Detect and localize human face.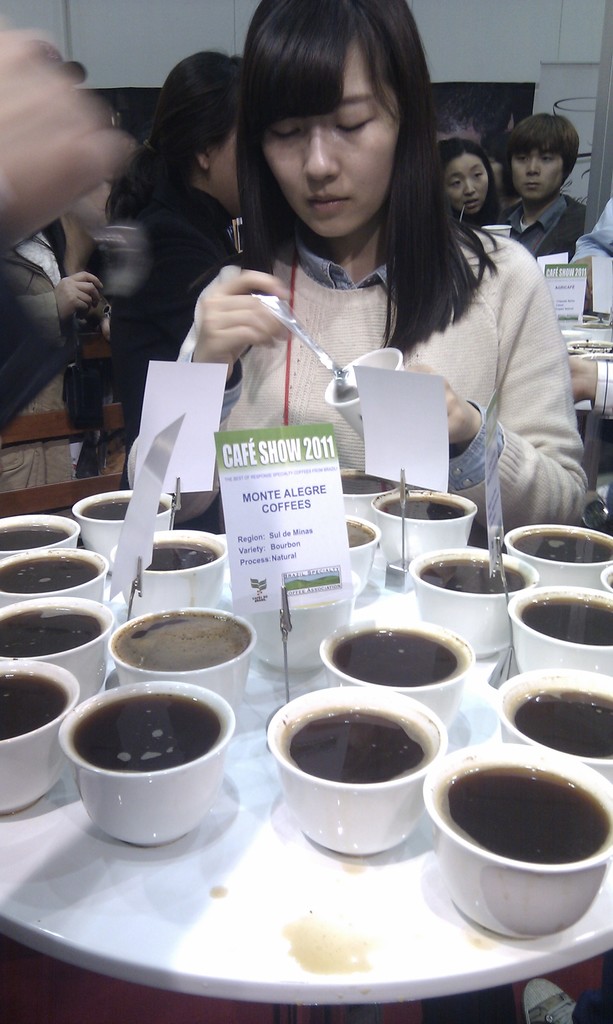
Localized at Rect(214, 134, 239, 214).
